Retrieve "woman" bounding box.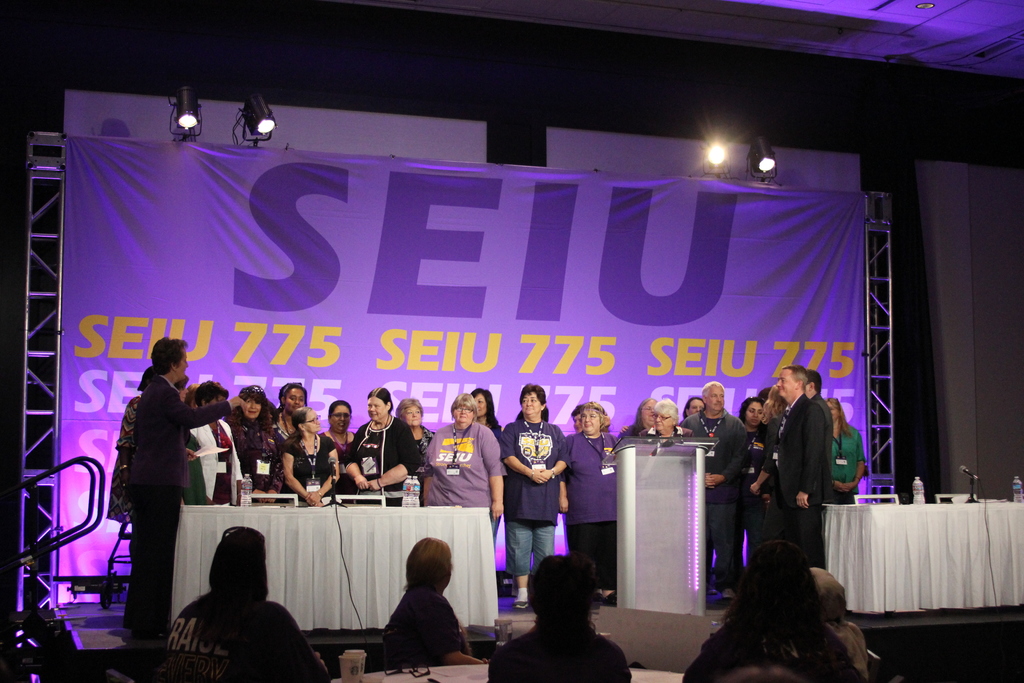
Bounding box: detection(376, 532, 483, 661).
